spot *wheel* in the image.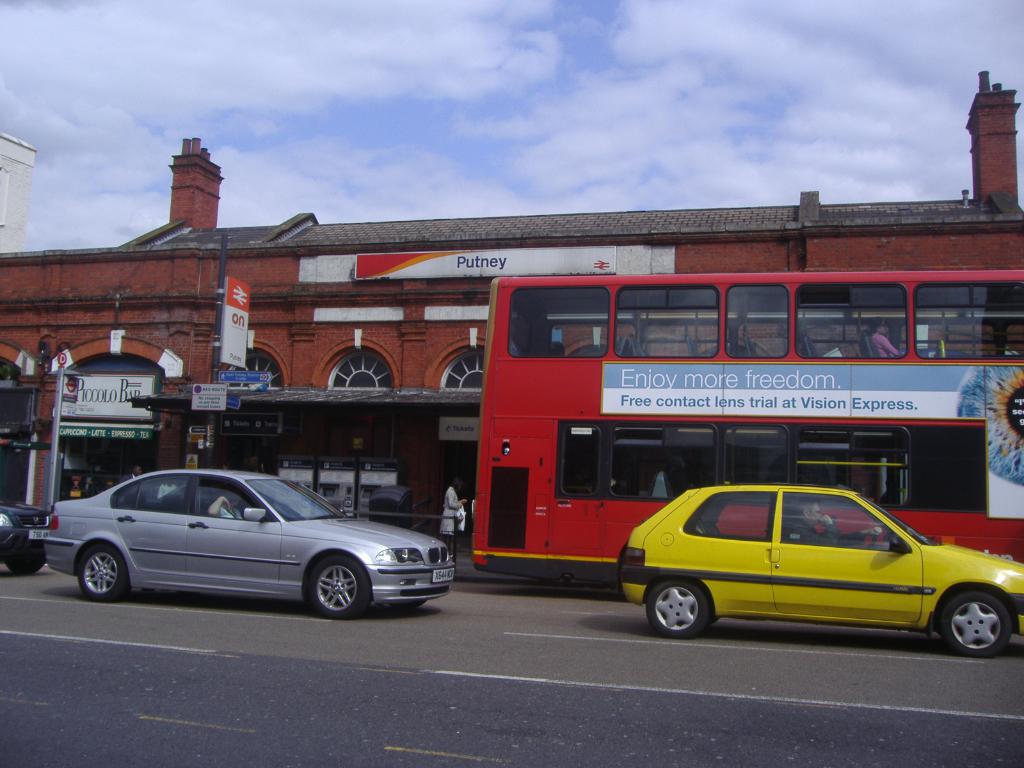
*wheel* found at crop(936, 593, 1009, 671).
